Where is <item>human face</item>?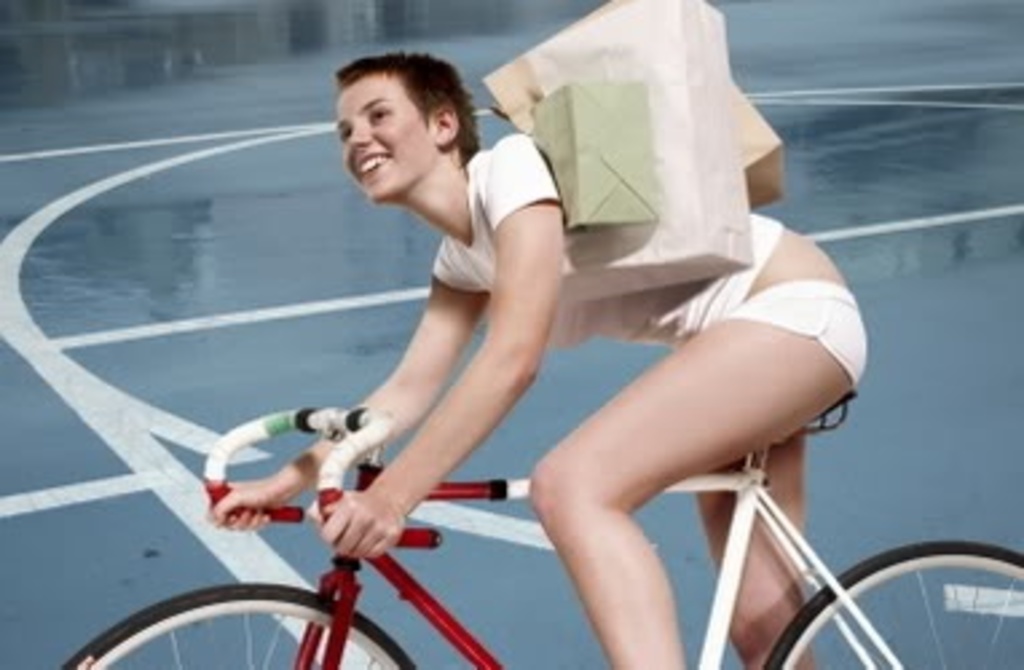
x1=338 y1=67 x2=434 y2=198.
